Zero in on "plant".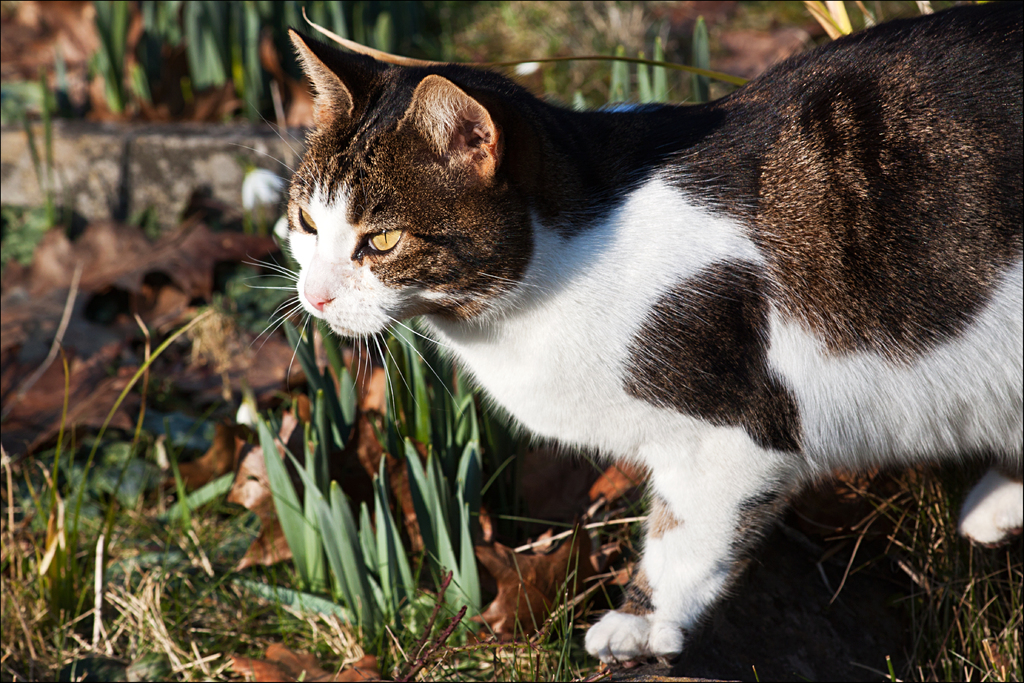
Zeroed in: (left=325, top=455, right=416, bottom=668).
